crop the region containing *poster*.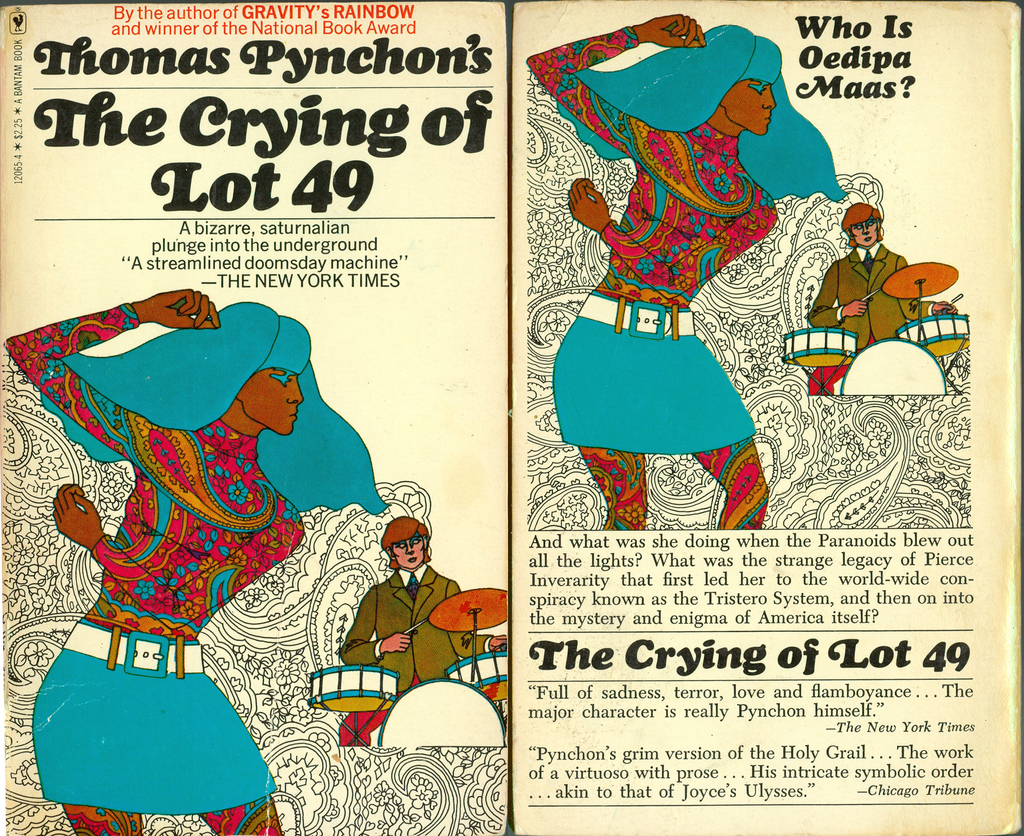
Crop region: x1=0 y1=2 x2=1023 y2=835.
